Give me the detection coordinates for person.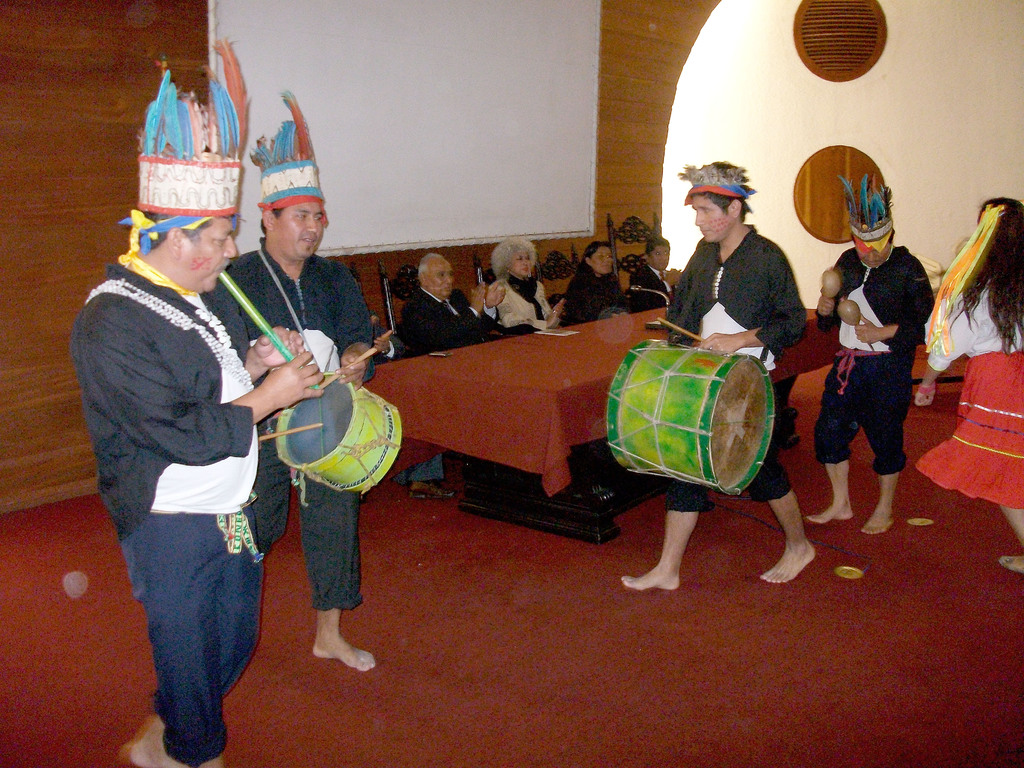
[left=620, top=159, right=819, bottom=590].
